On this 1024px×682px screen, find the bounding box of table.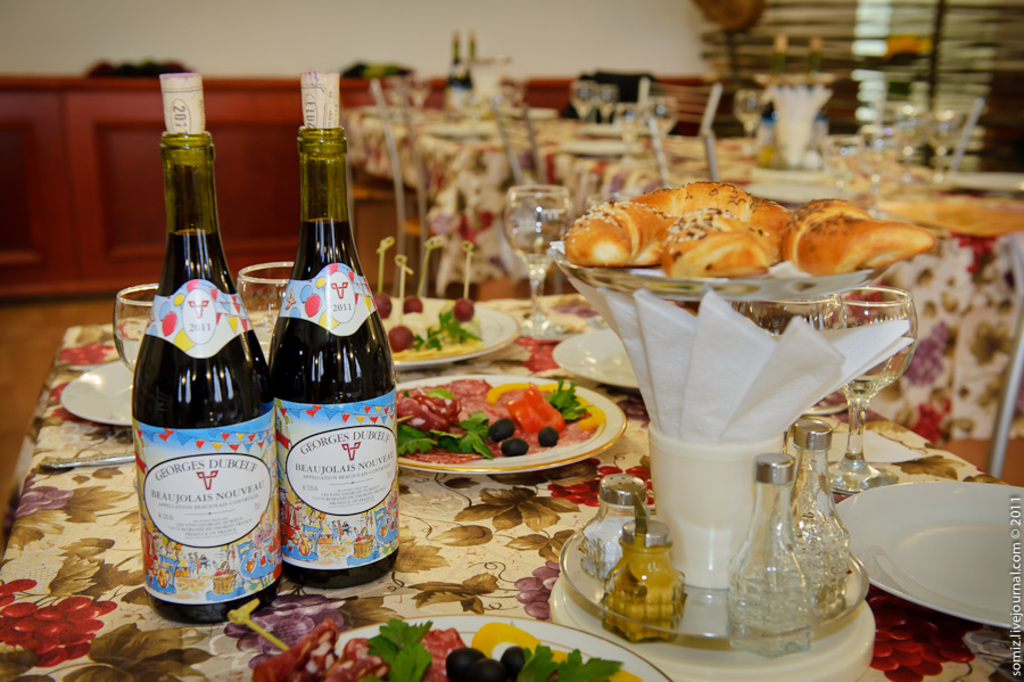
Bounding box: left=360, top=98, right=722, bottom=246.
